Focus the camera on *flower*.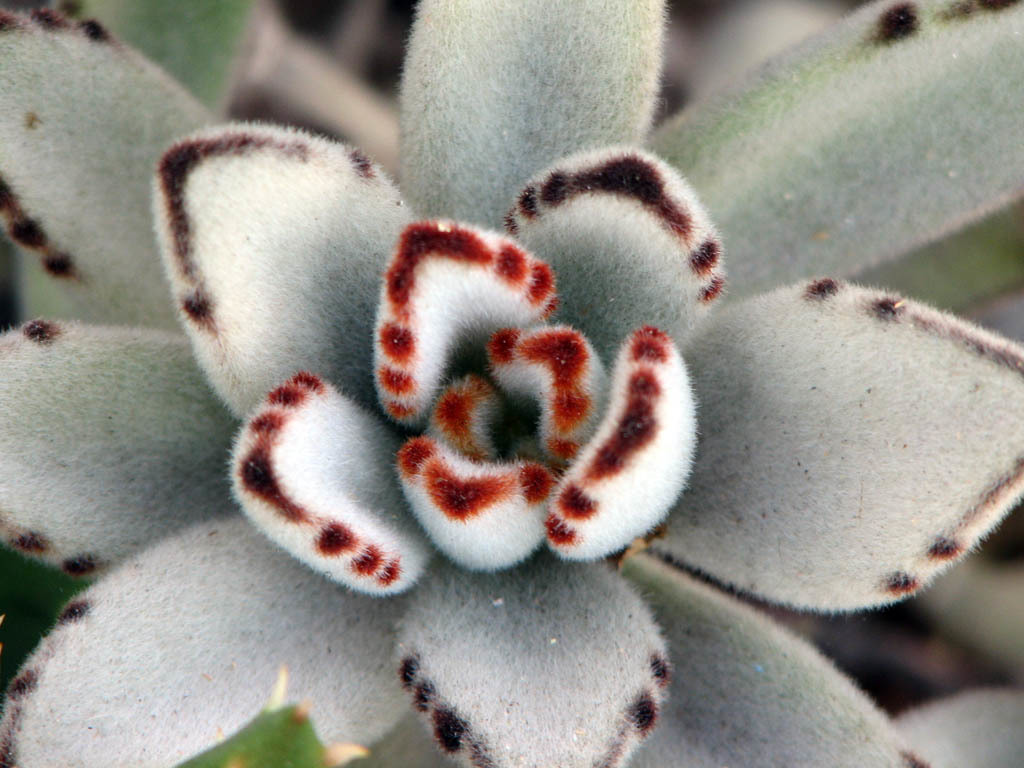
Focus region: region(0, 0, 1009, 767).
